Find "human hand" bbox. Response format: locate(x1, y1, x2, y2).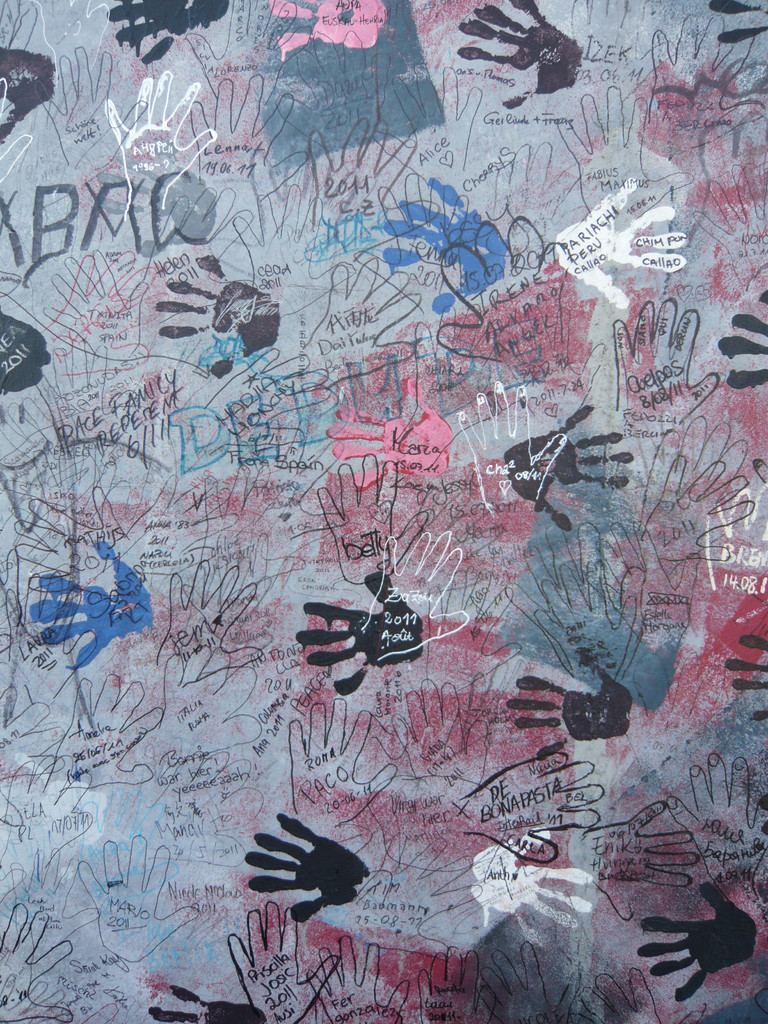
locate(145, 977, 269, 1023).
